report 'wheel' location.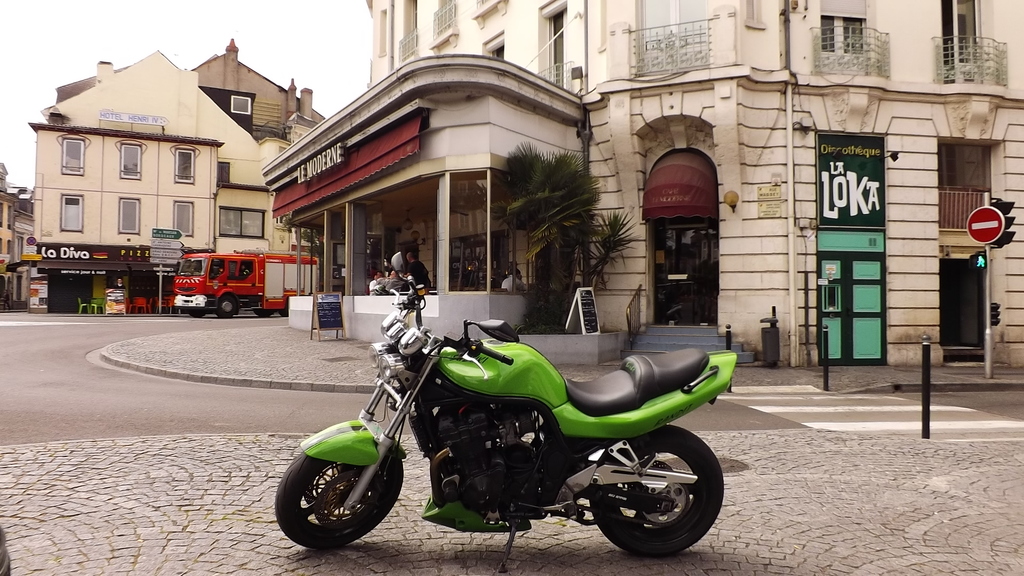
Report: (579, 433, 718, 547).
